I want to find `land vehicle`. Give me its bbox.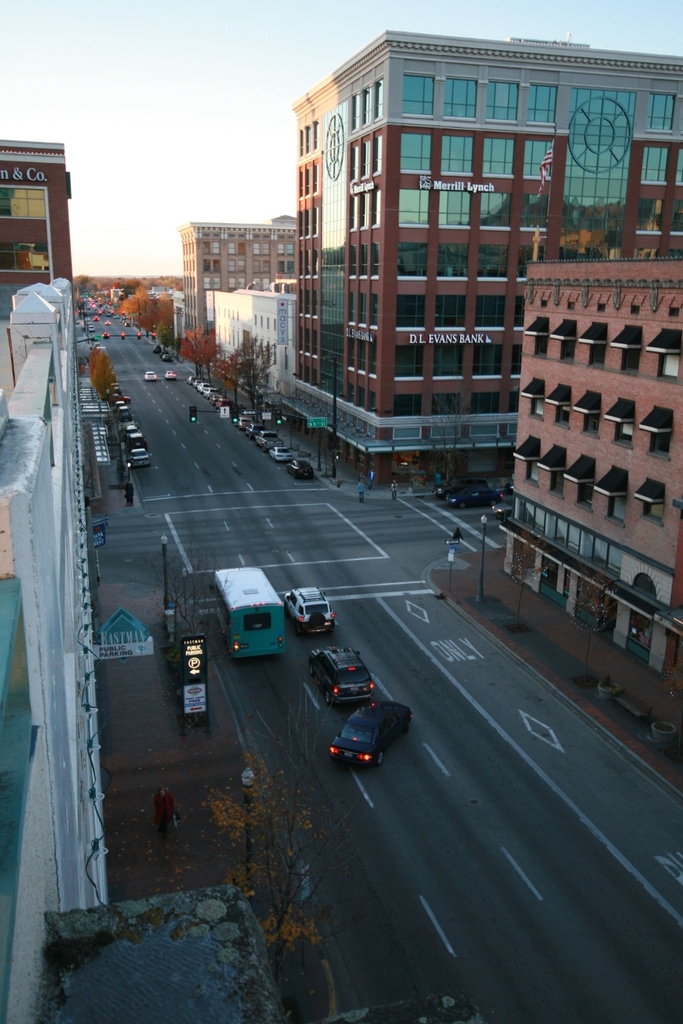
<region>161, 368, 177, 384</region>.
